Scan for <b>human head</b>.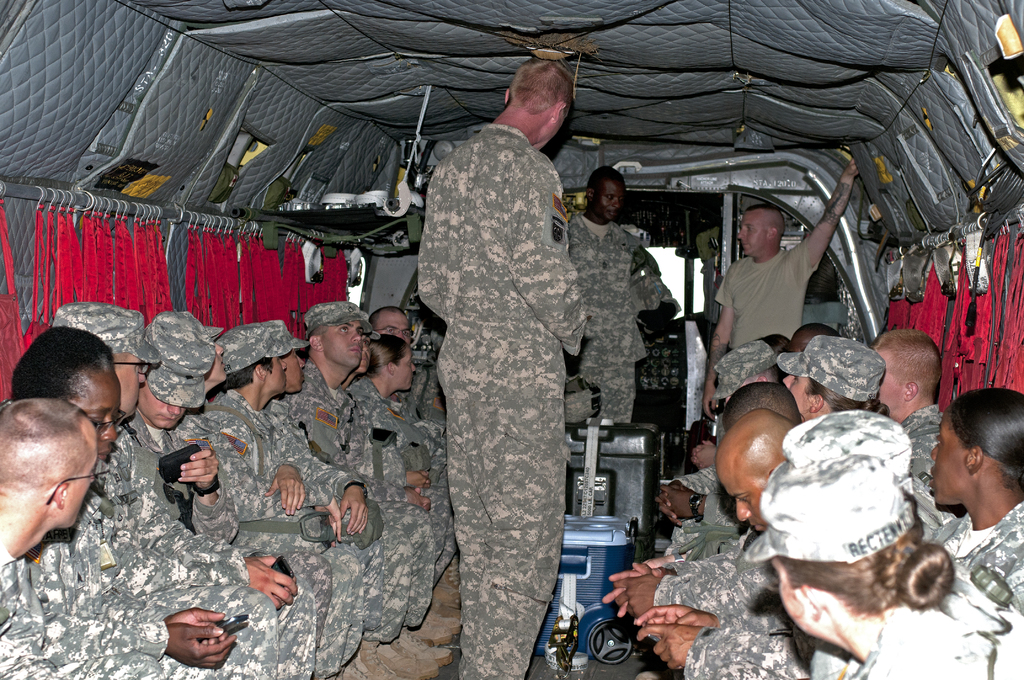
Scan result: {"x1": 929, "y1": 385, "x2": 1023, "y2": 509}.
